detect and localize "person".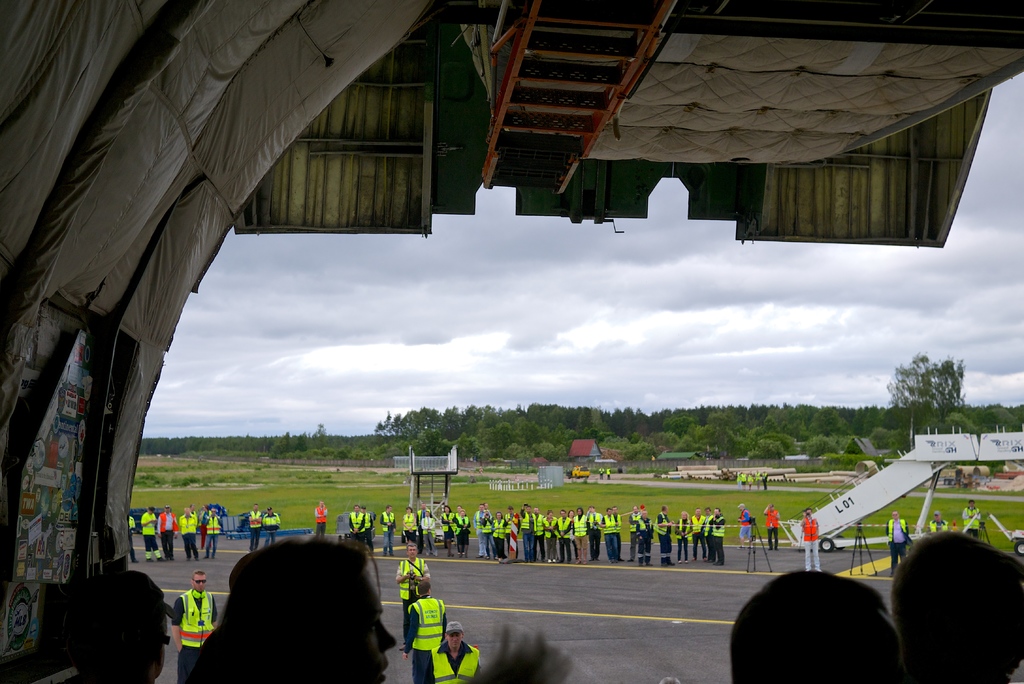
Localized at [left=584, top=504, right=601, bottom=562].
